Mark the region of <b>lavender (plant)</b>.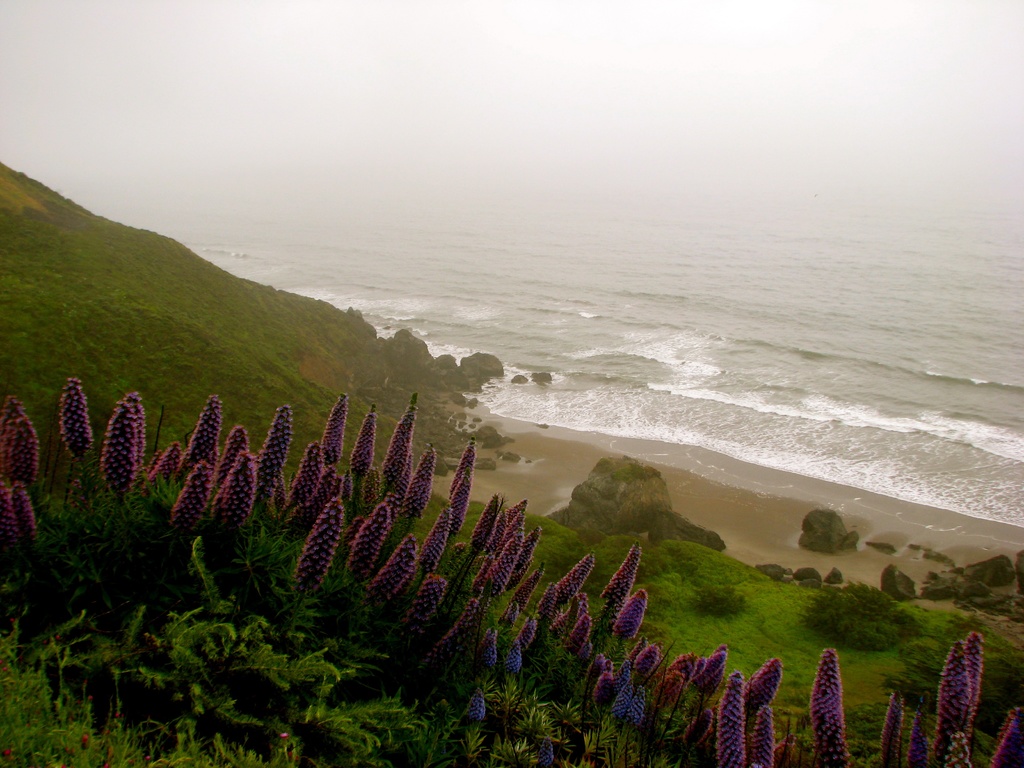
Region: x1=737 y1=658 x2=781 y2=708.
